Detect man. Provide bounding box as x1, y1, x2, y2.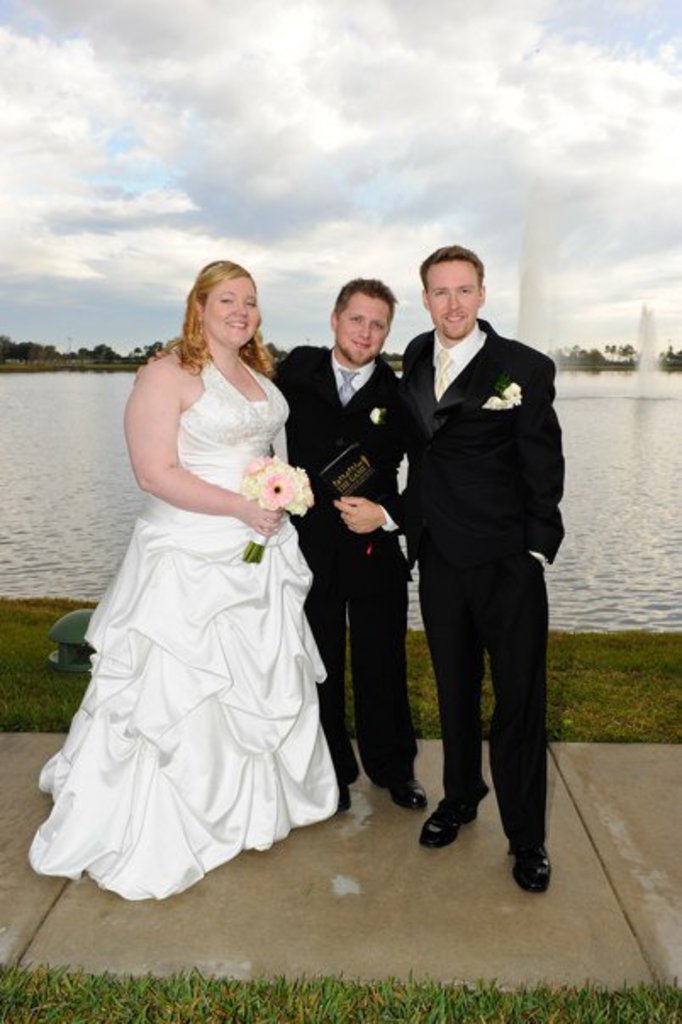
134, 280, 426, 812.
